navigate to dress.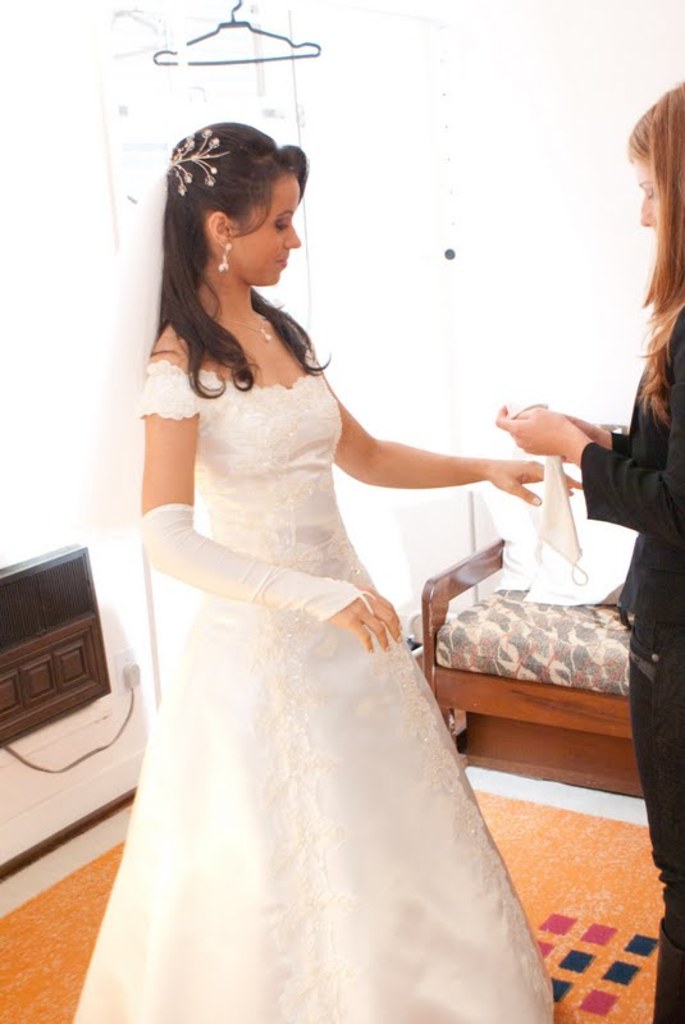
Navigation target: (x1=74, y1=337, x2=552, y2=1023).
